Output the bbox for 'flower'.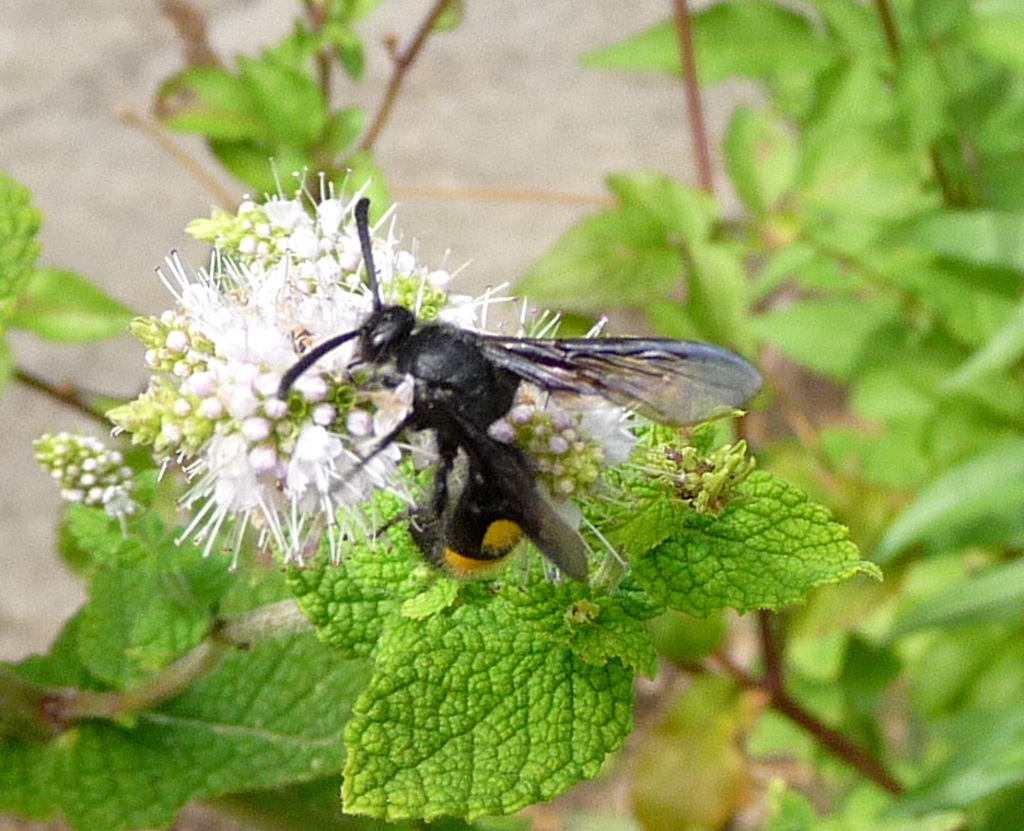
BBox(32, 432, 137, 524).
